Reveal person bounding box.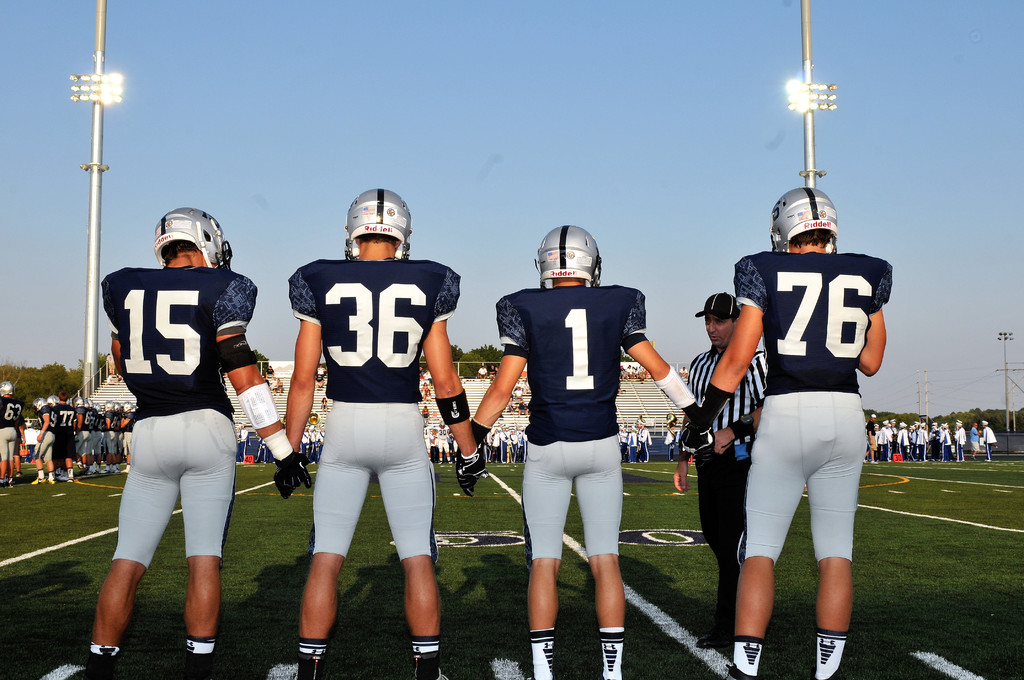
Revealed: (319,394,328,413).
